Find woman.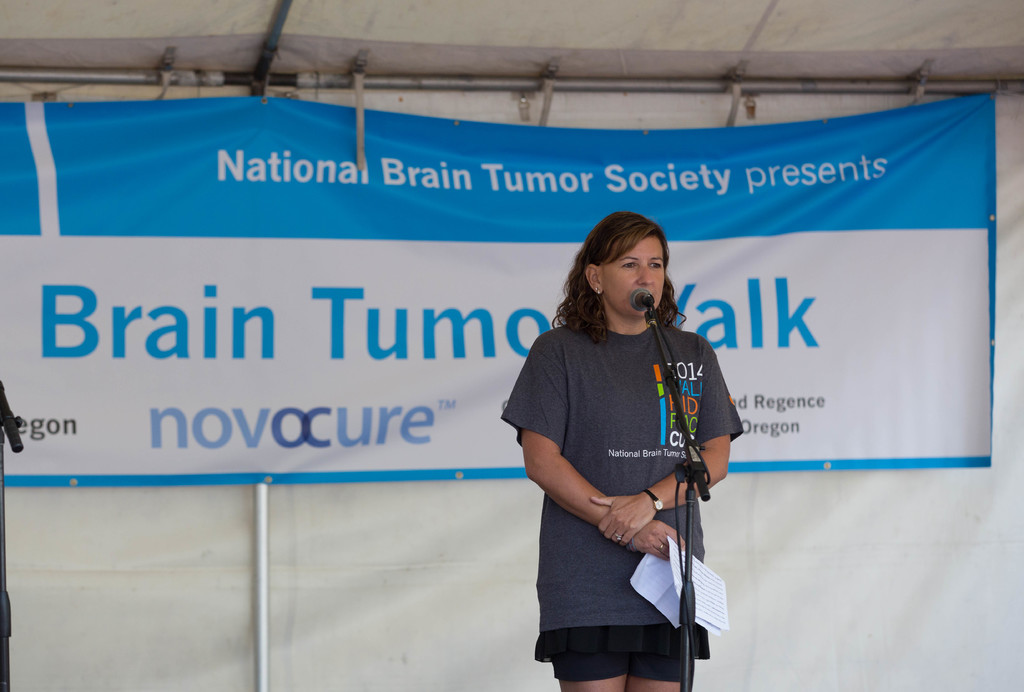
locate(511, 204, 748, 691).
